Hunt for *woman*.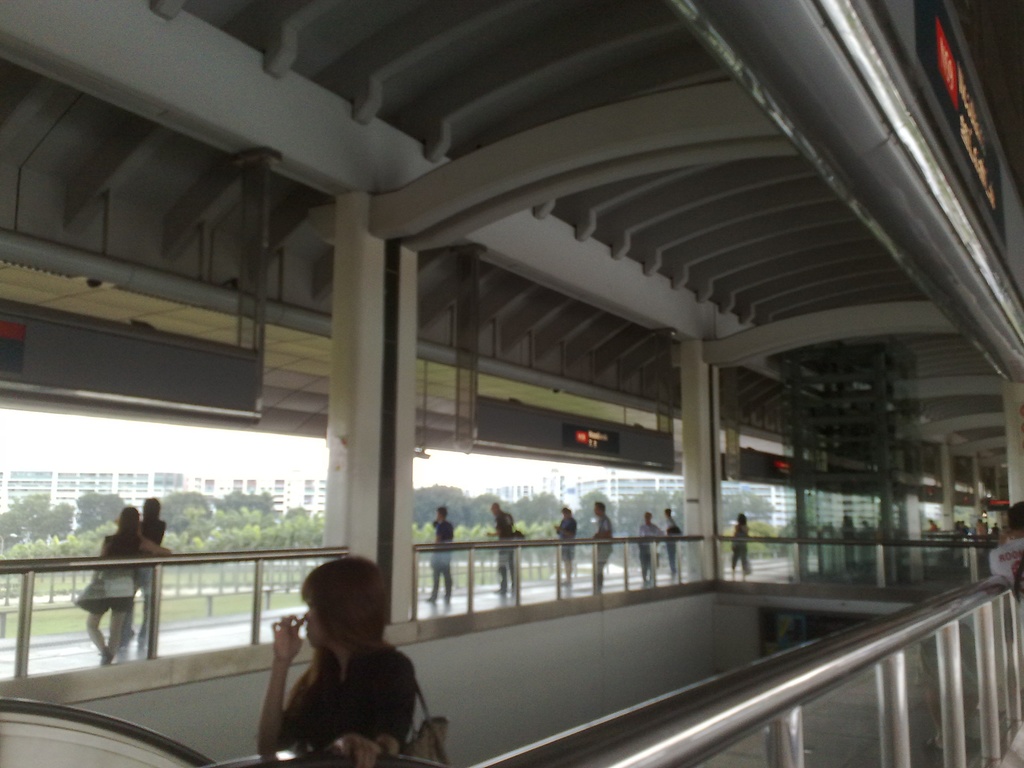
Hunted down at (left=83, top=497, right=175, bottom=666).
